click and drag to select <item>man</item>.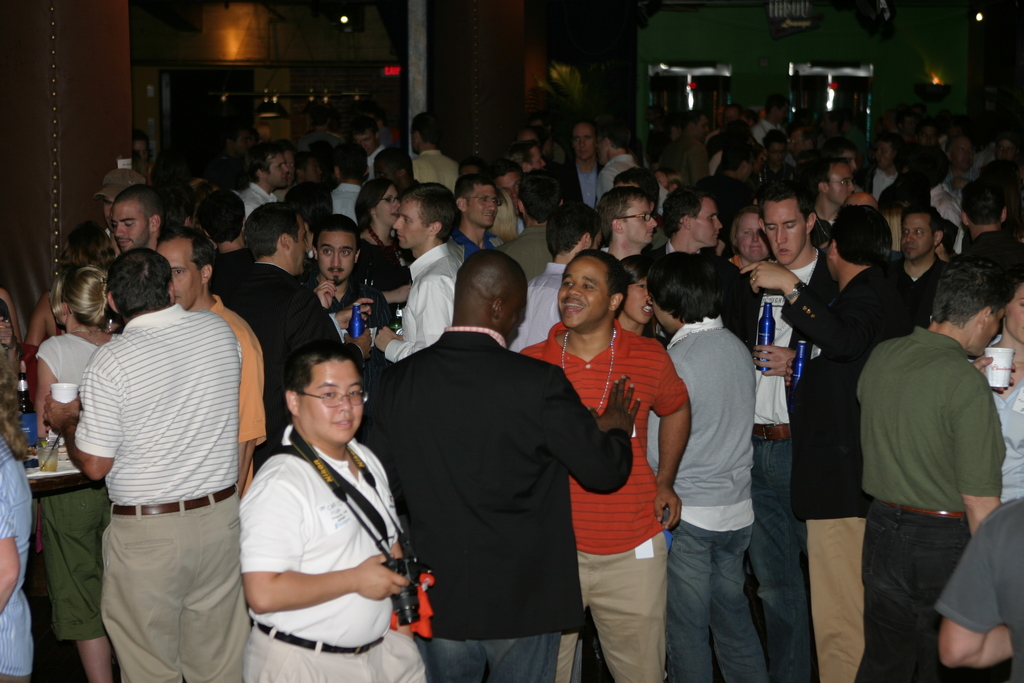
Selection: [left=515, top=245, right=695, bottom=682].
